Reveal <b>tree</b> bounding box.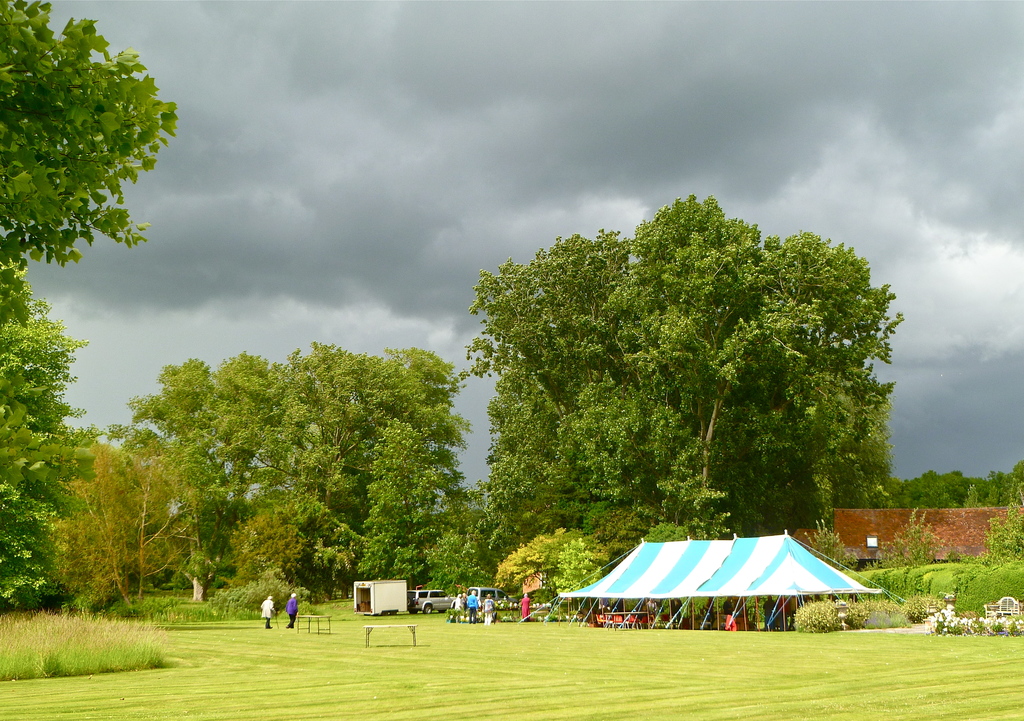
Revealed: 808, 515, 861, 574.
